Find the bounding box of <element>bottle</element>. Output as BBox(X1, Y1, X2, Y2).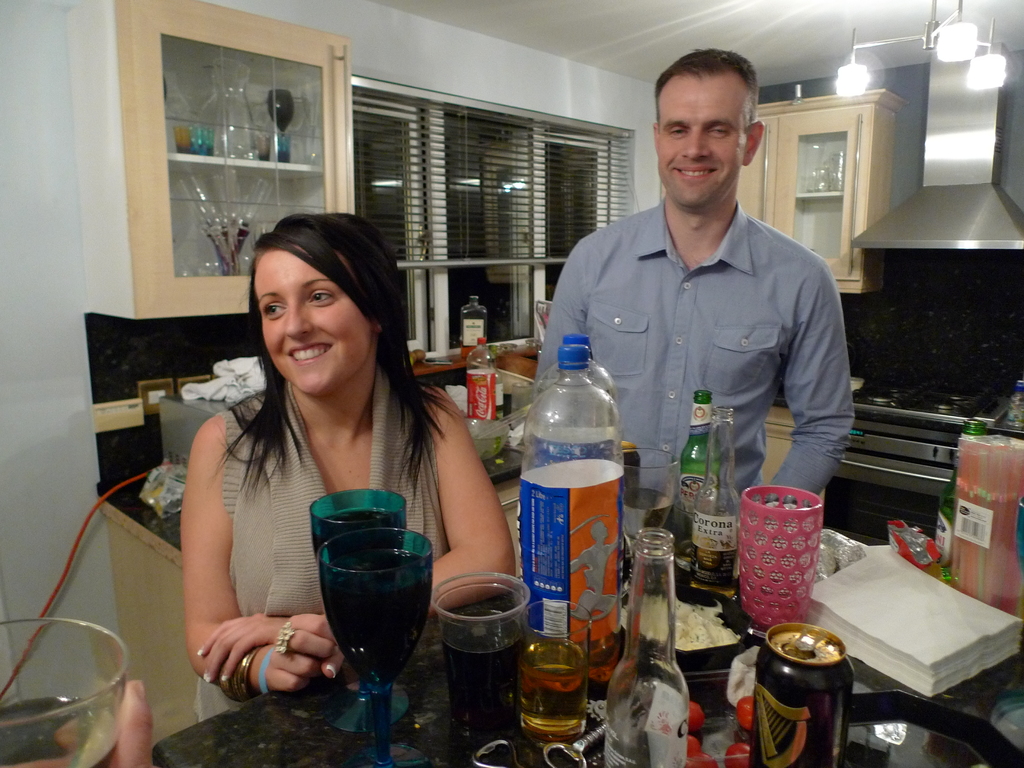
BBox(510, 340, 626, 689).
